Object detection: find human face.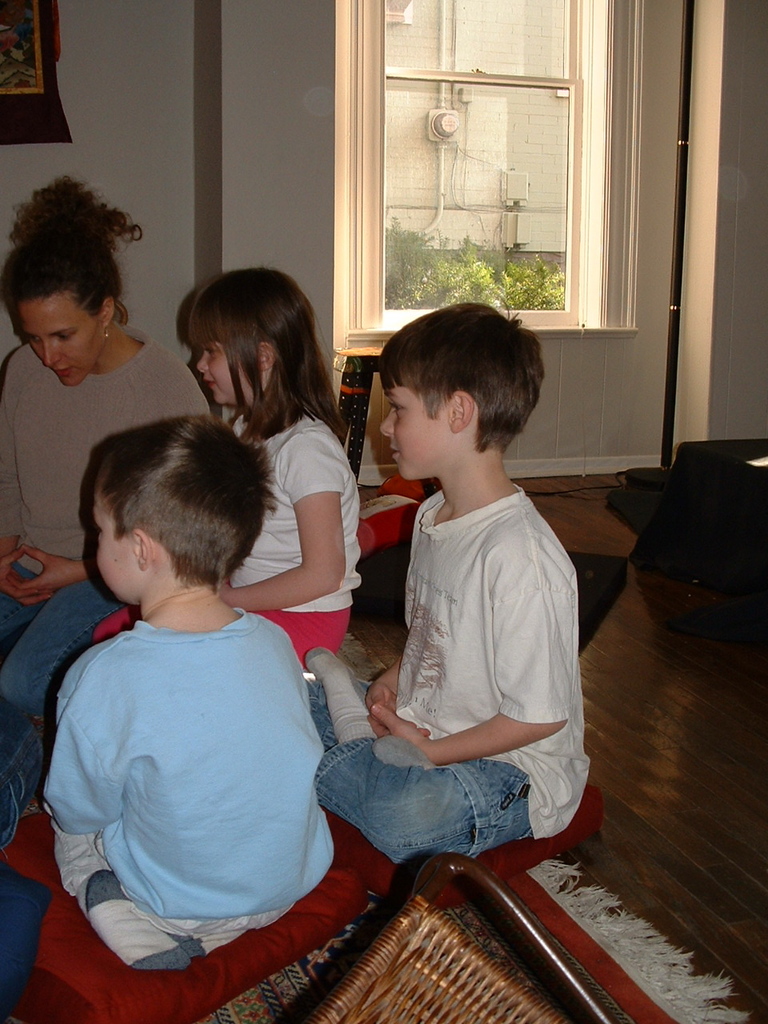
box=[93, 486, 138, 605].
